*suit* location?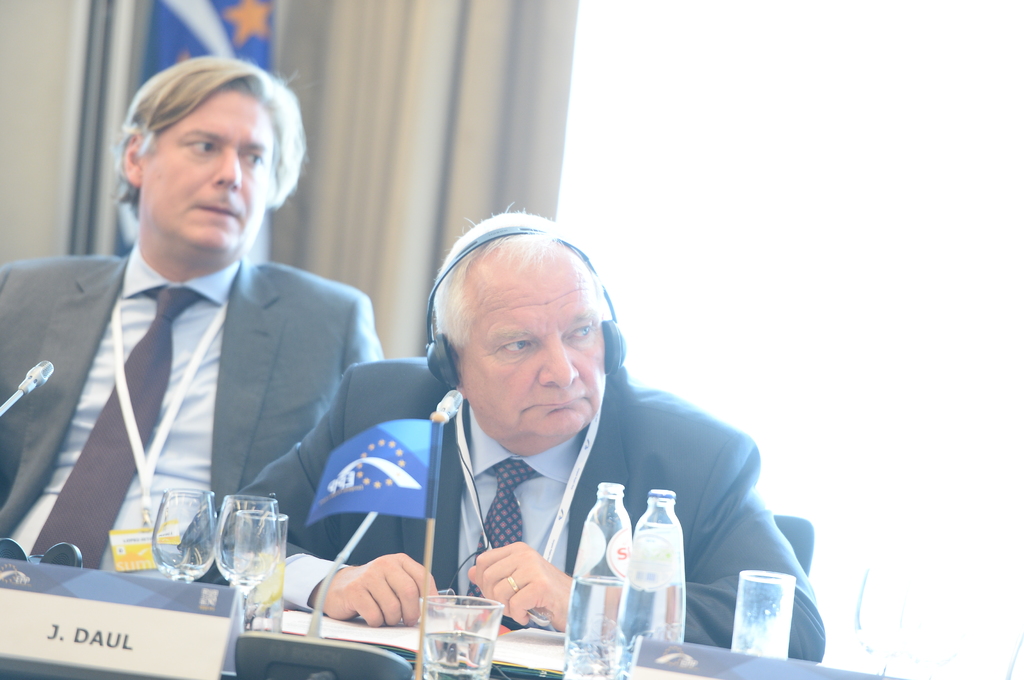
x1=0, y1=149, x2=406, y2=559
